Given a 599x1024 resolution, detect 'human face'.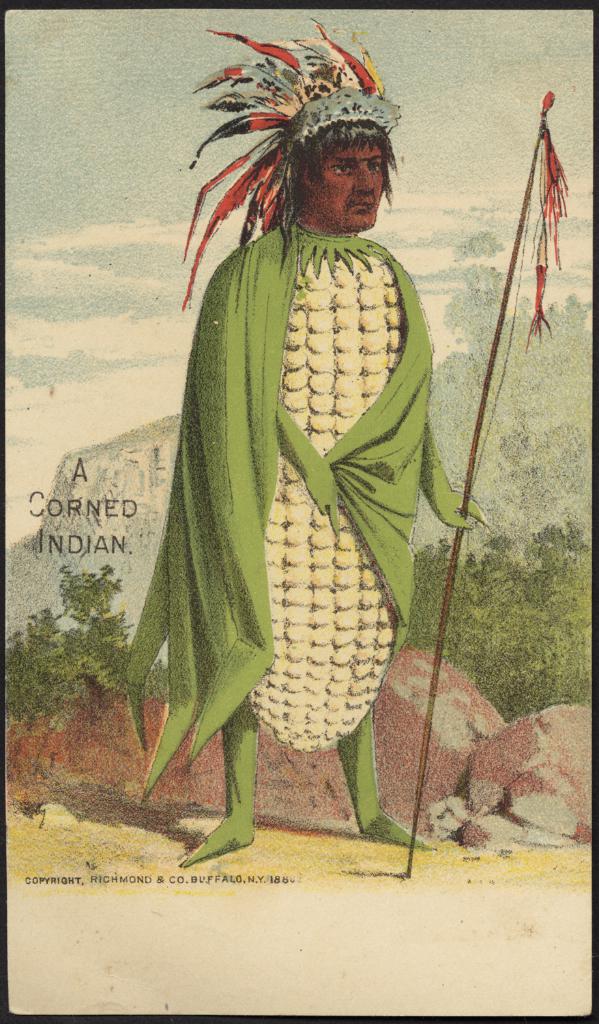
311/140/386/238.
